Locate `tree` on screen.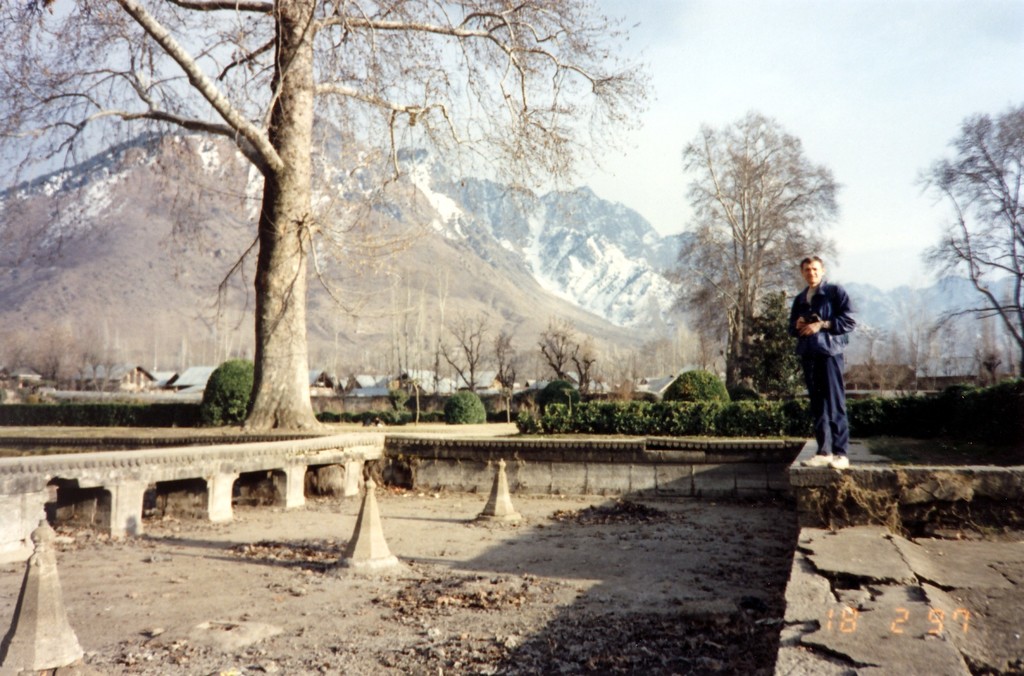
On screen at (x1=911, y1=101, x2=1023, y2=360).
